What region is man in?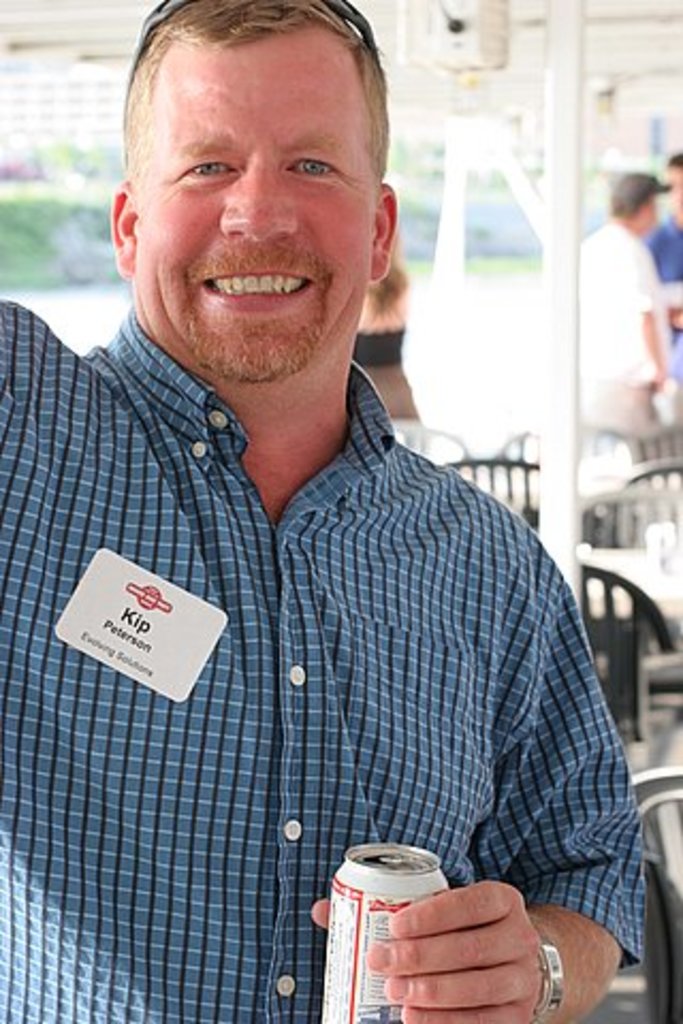
0/0/662/1022.
